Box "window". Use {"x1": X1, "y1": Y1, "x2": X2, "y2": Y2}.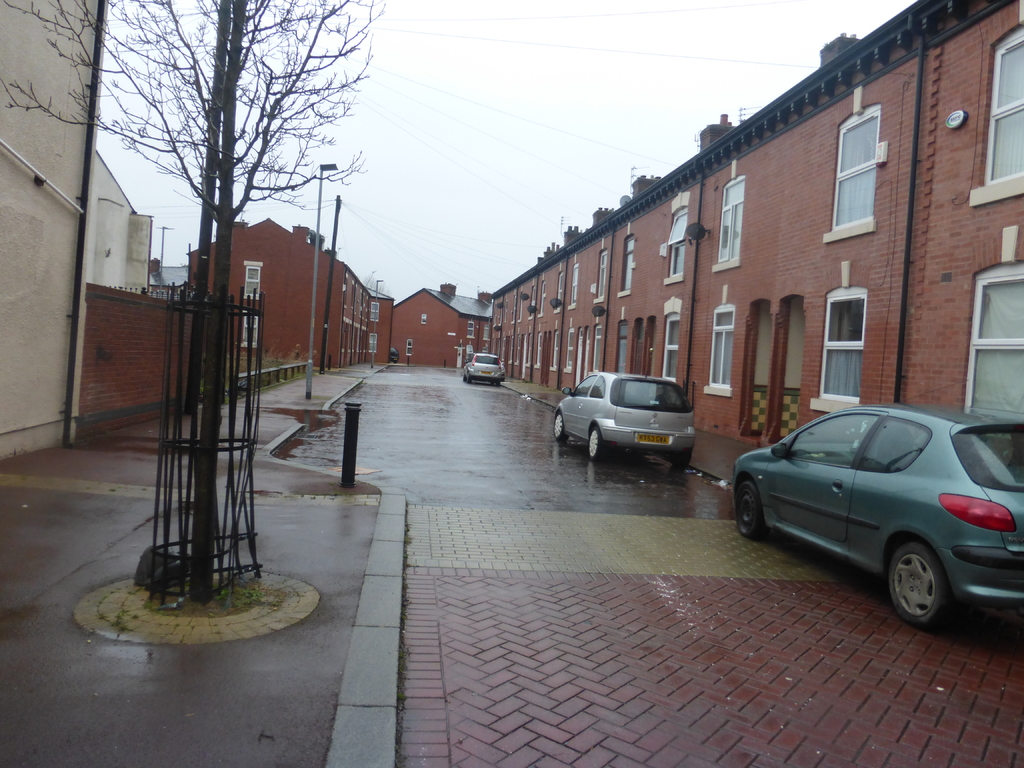
{"x1": 963, "y1": 250, "x2": 1023, "y2": 428}.
